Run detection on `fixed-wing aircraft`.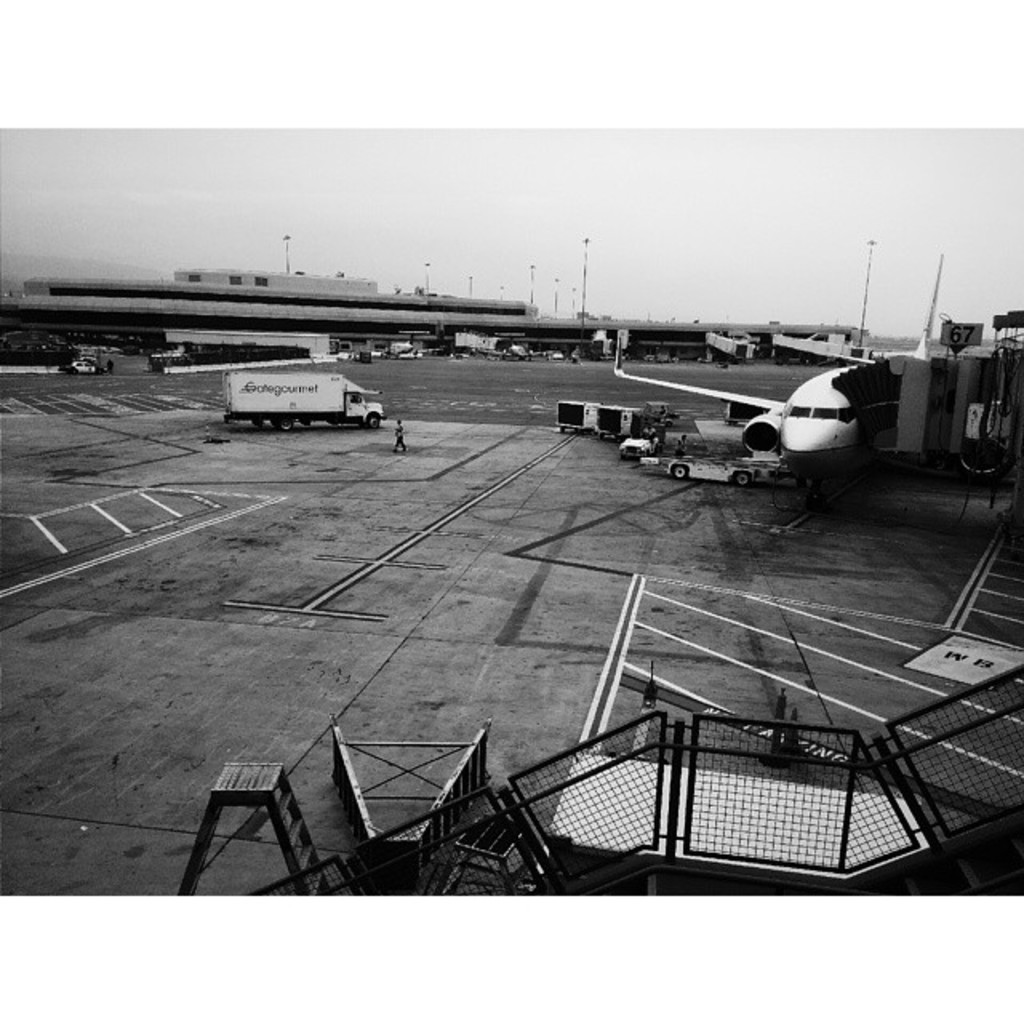
Result: BBox(618, 250, 952, 482).
